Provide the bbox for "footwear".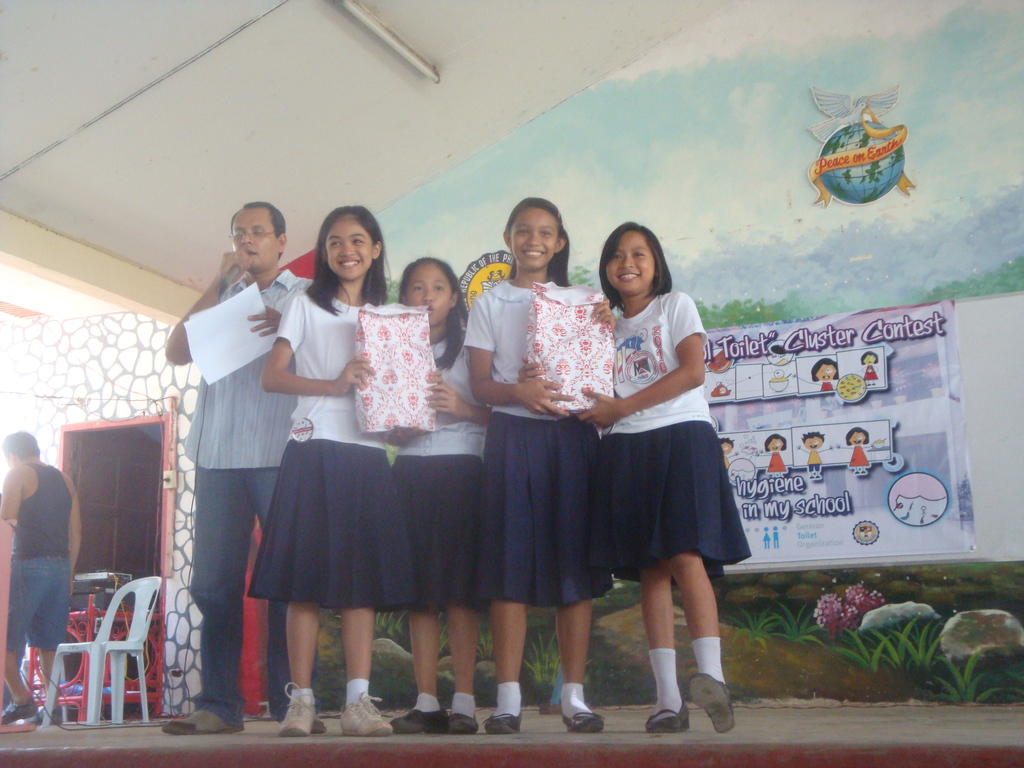
280 678 330 732.
